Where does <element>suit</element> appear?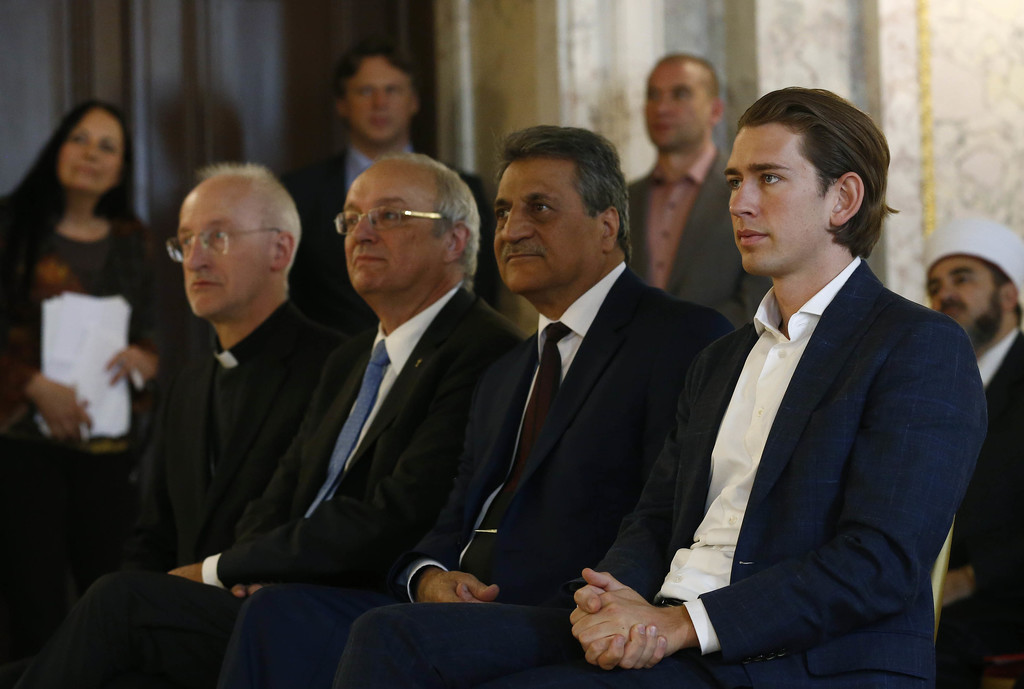
Appears at bbox=[209, 255, 740, 688].
